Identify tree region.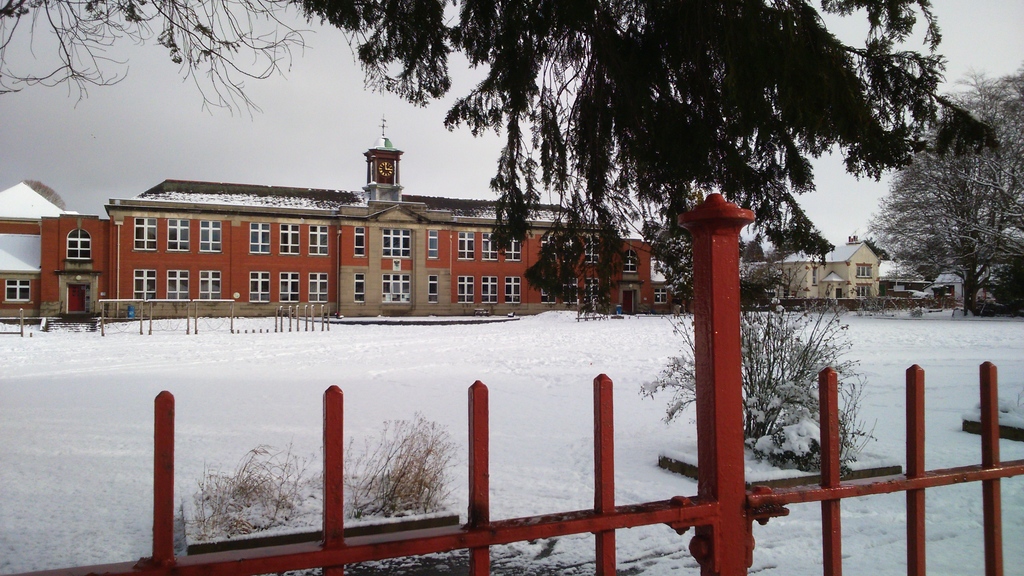
Region: (285,0,1009,322).
